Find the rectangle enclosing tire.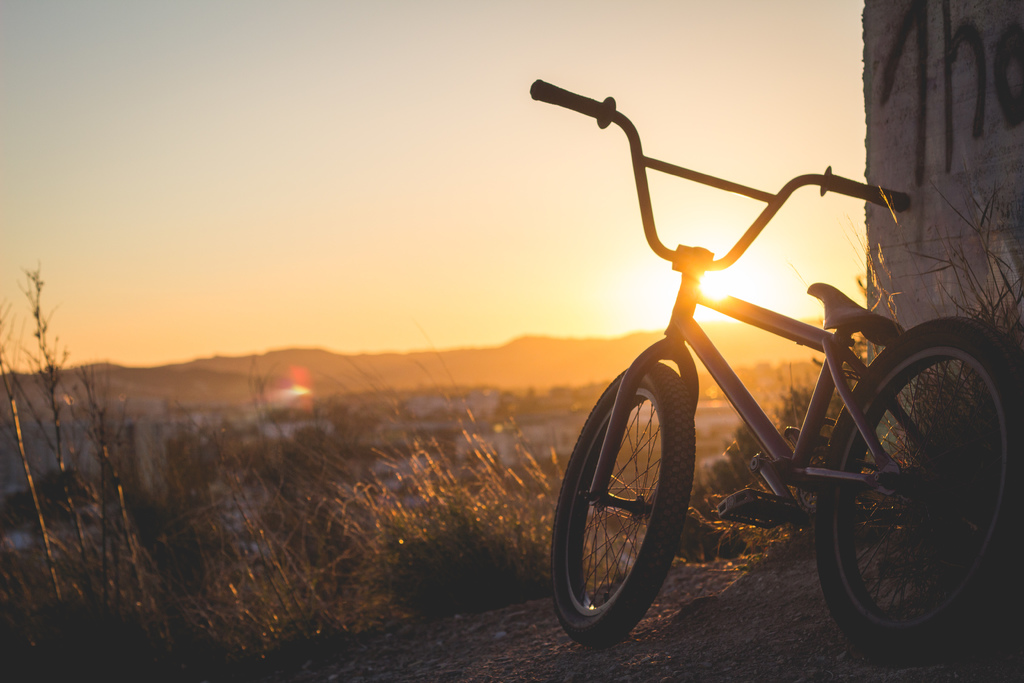
(x1=576, y1=374, x2=703, y2=648).
